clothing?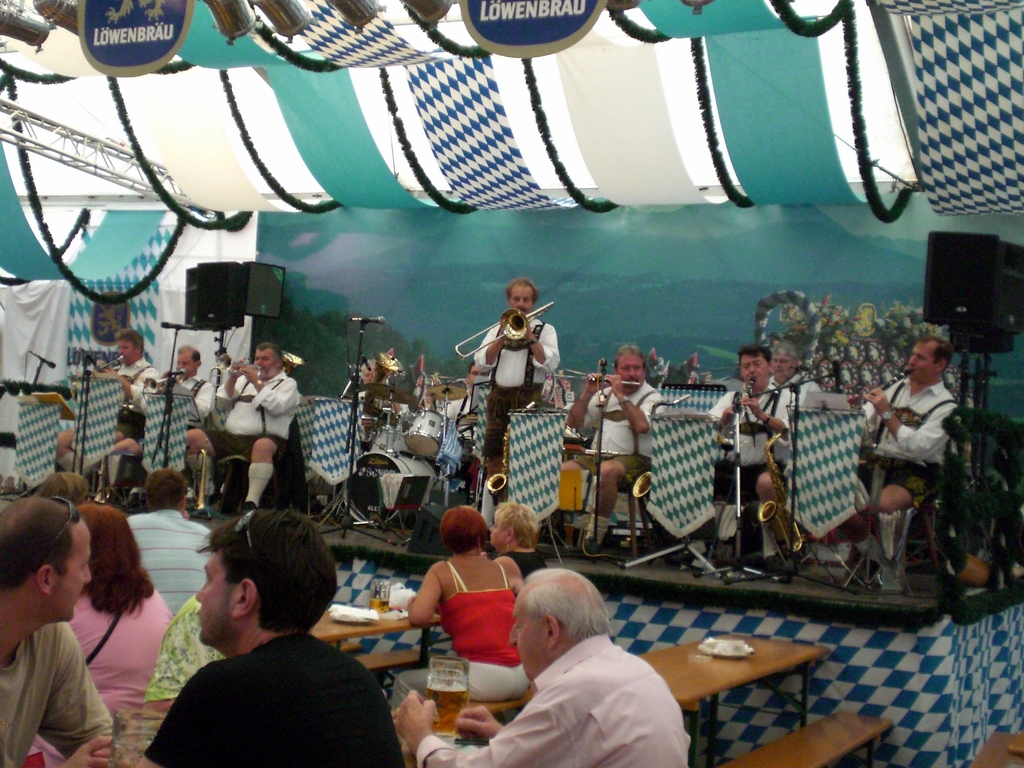
detection(202, 368, 300, 466)
